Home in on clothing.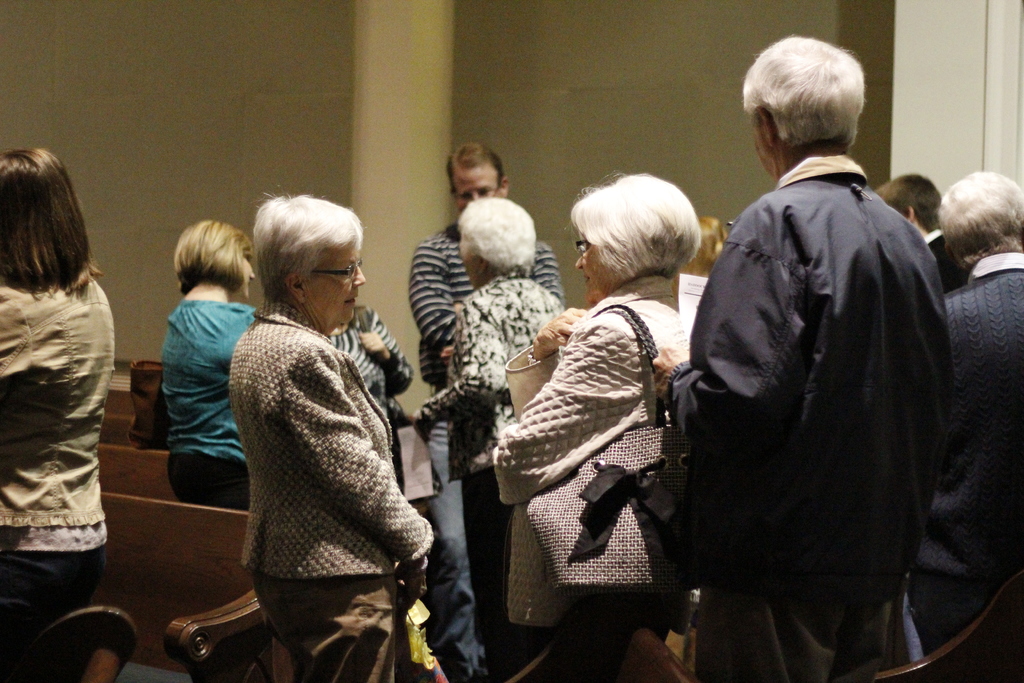
Homed in at bbox(410, 228, 562, 682).
